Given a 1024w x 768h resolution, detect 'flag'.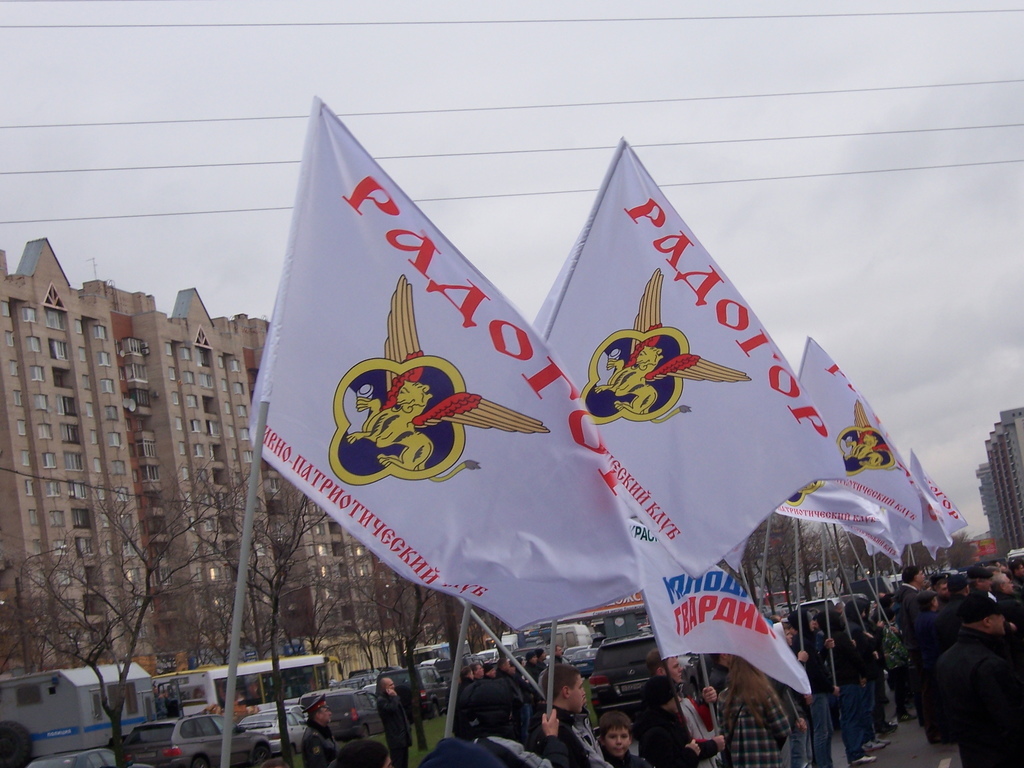
box=[637, 559, 810, 701].
